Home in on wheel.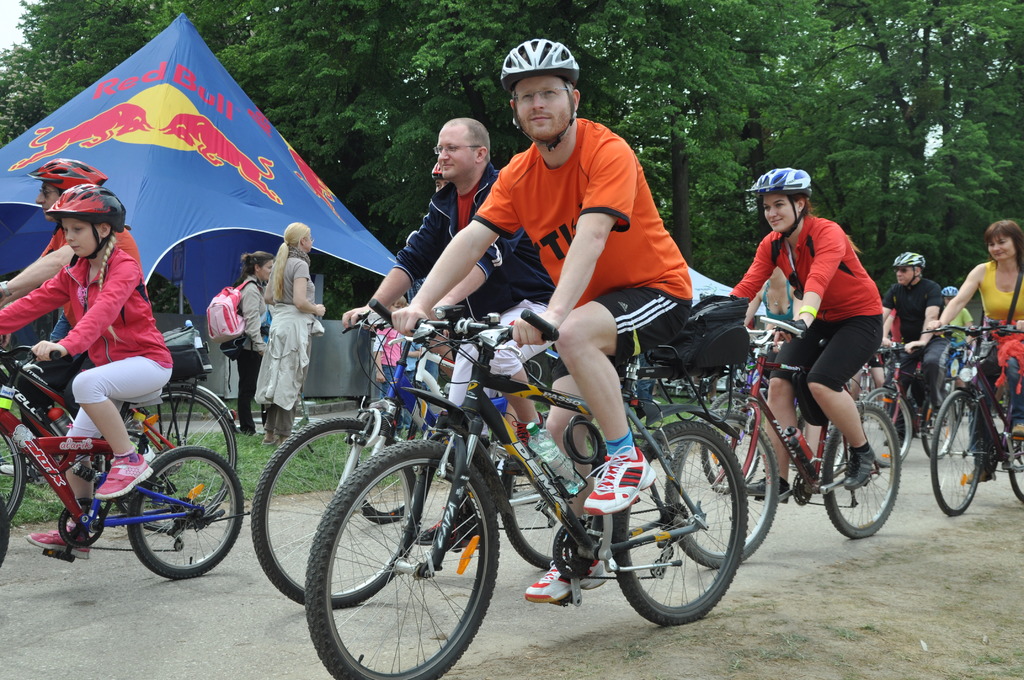
Homed in at crop(603, 412, 748, 631).
